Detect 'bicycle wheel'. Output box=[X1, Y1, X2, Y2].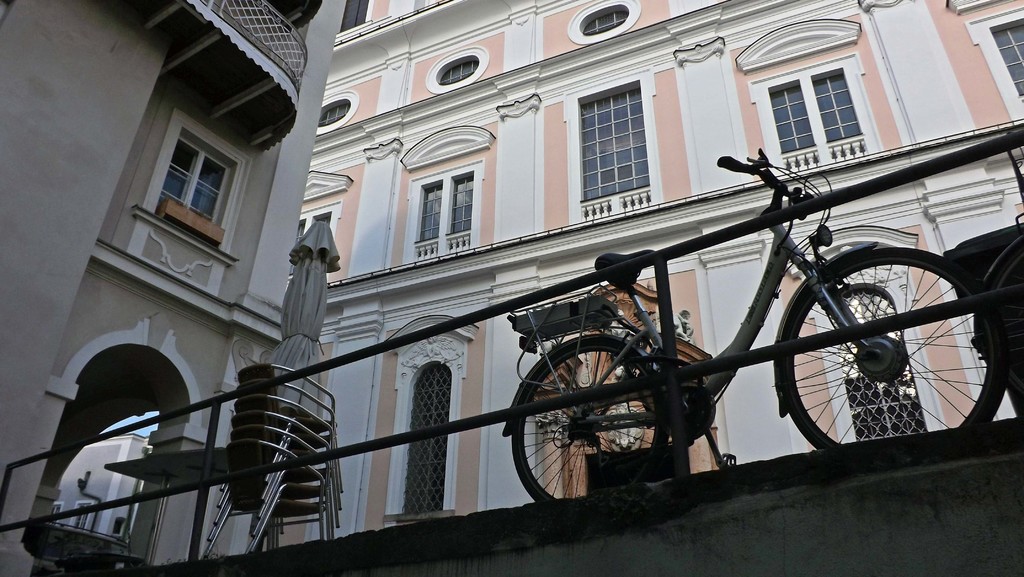
box=[765, 231, 1010, 455].
